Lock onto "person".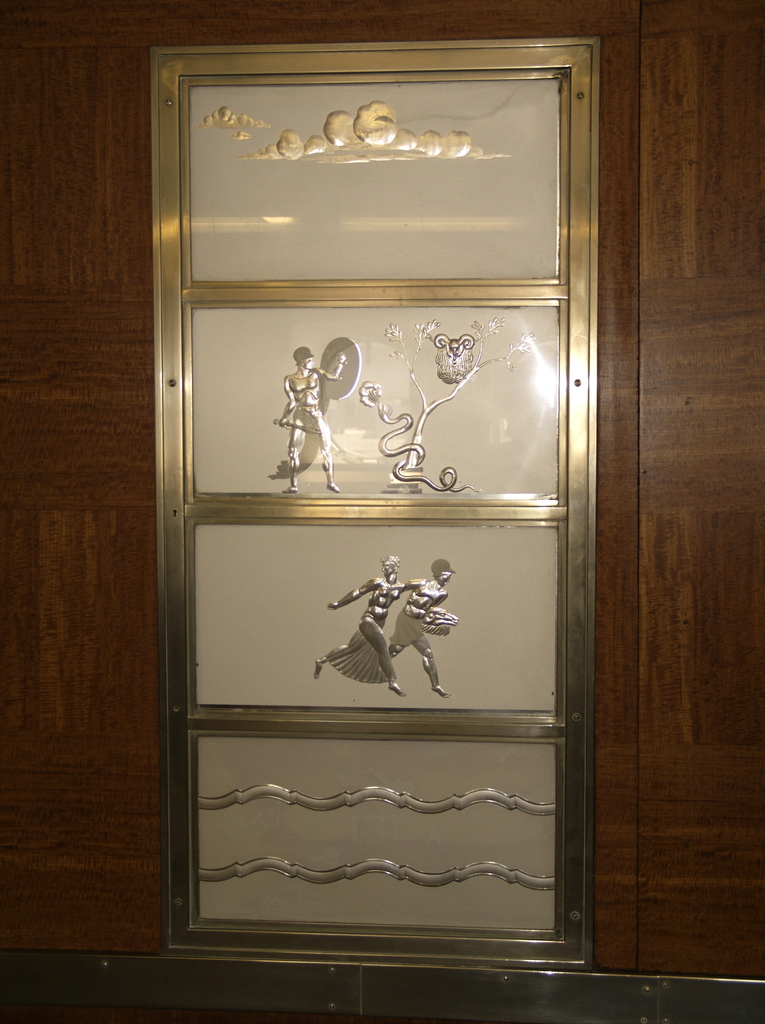
Locked: Rect(389, 557, 456, 699).
